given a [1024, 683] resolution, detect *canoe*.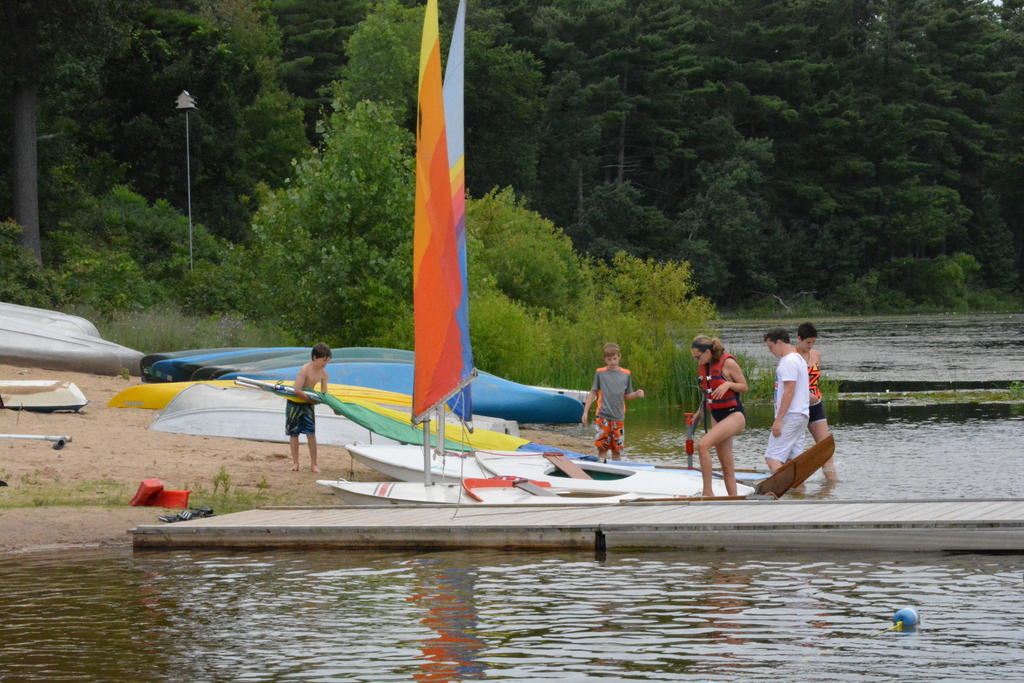
x1=147 y1=345 x2=328 y2=381.
